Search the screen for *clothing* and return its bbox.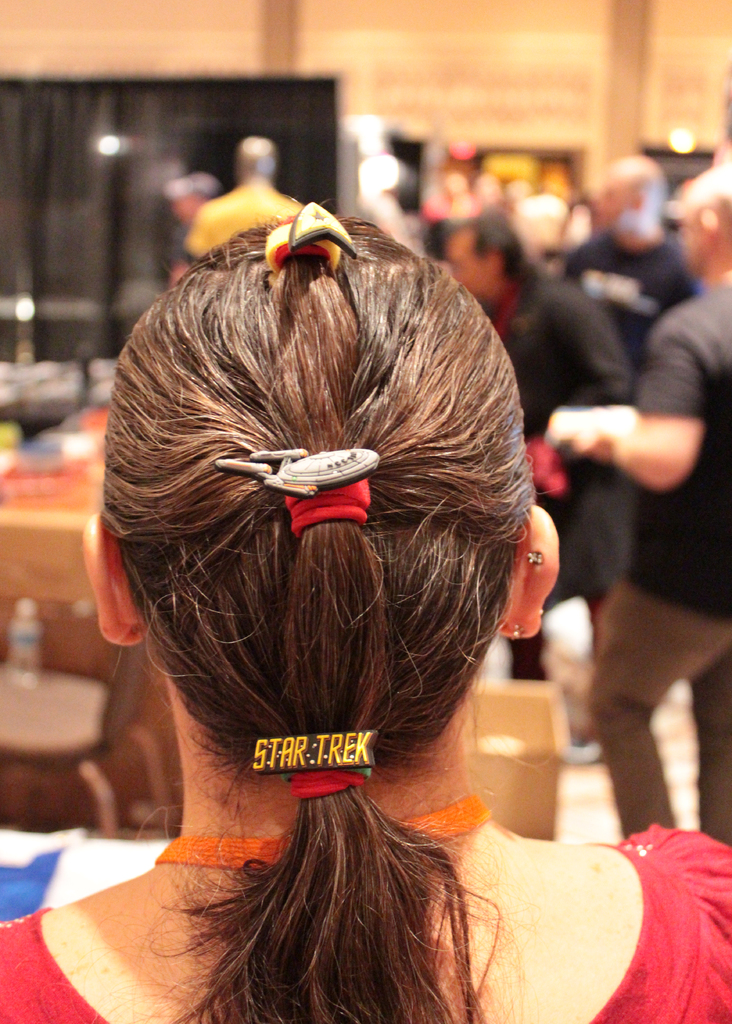
Found: {"x1": 184, "y1": 188, "x2": 317, "y2": 271}.
